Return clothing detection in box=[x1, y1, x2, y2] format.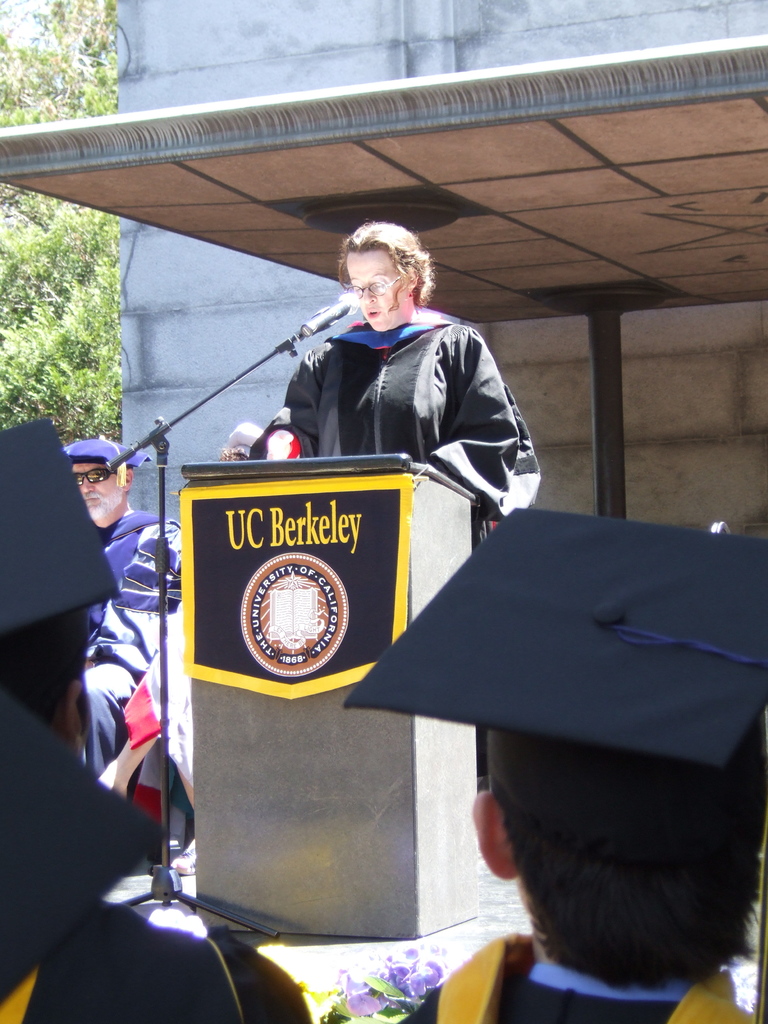
box=[0, 904, 314, 1023].
